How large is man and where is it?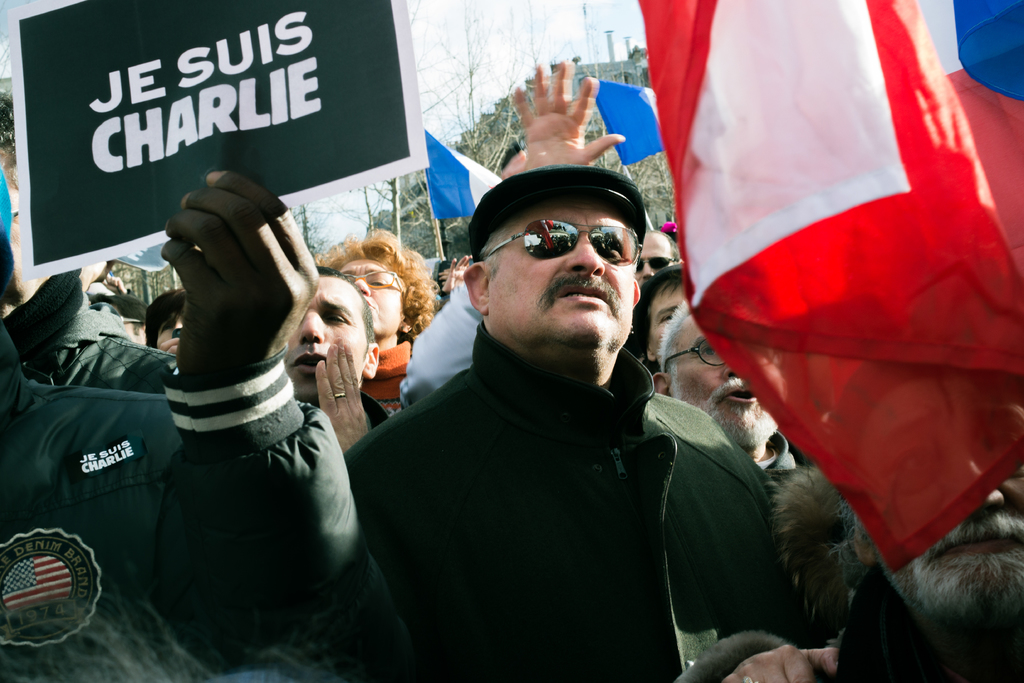
Bounding box: [x1=278, y1=269, x2=387, y2=448].
